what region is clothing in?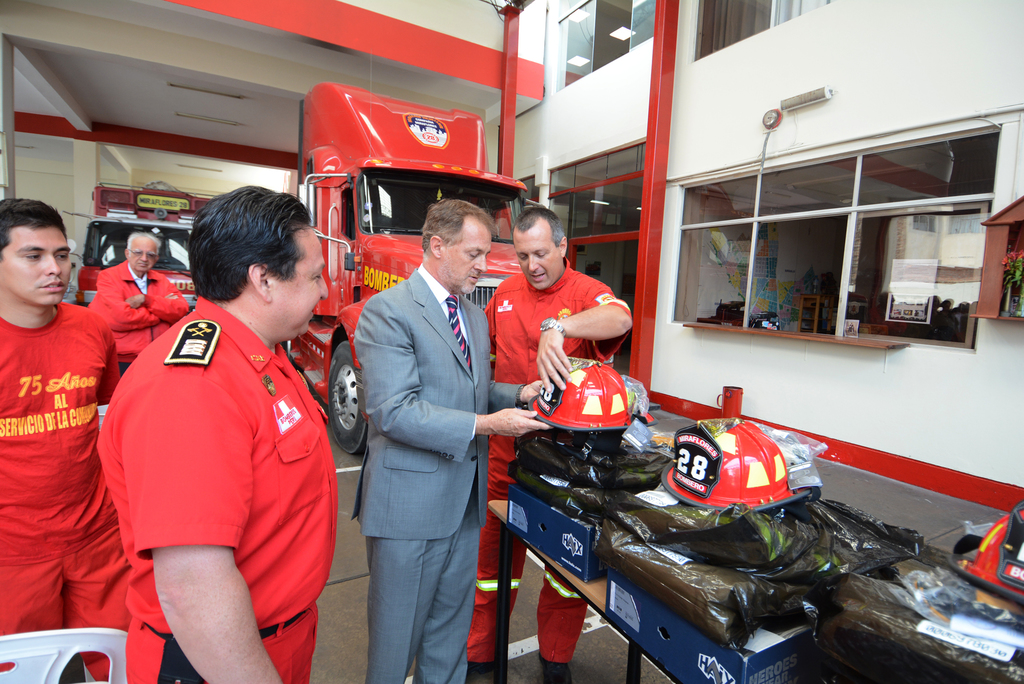
box(462, 266, 631, 666).
